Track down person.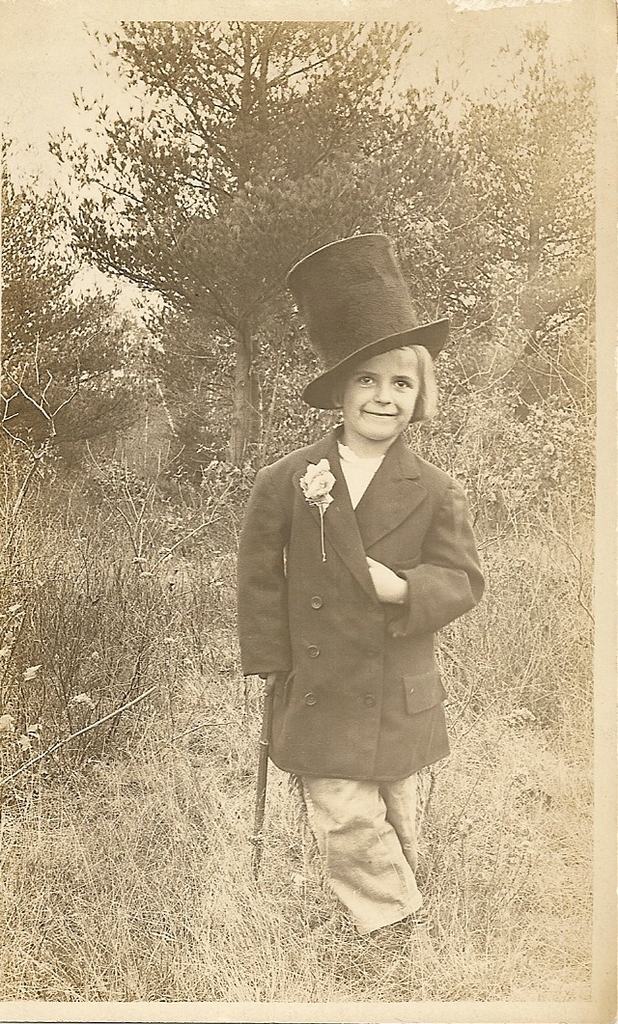
Tracked to 239:229:494:983.
